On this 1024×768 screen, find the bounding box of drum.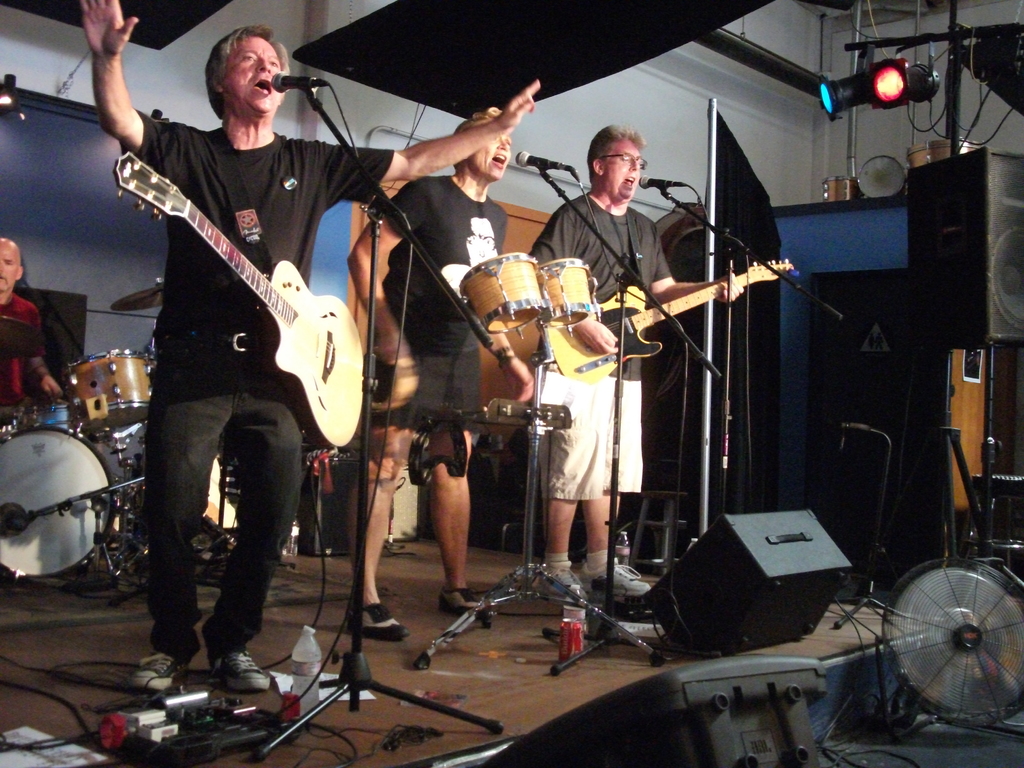
Bounding box: [x1=456, y1=253, x2=544, y2=342].
